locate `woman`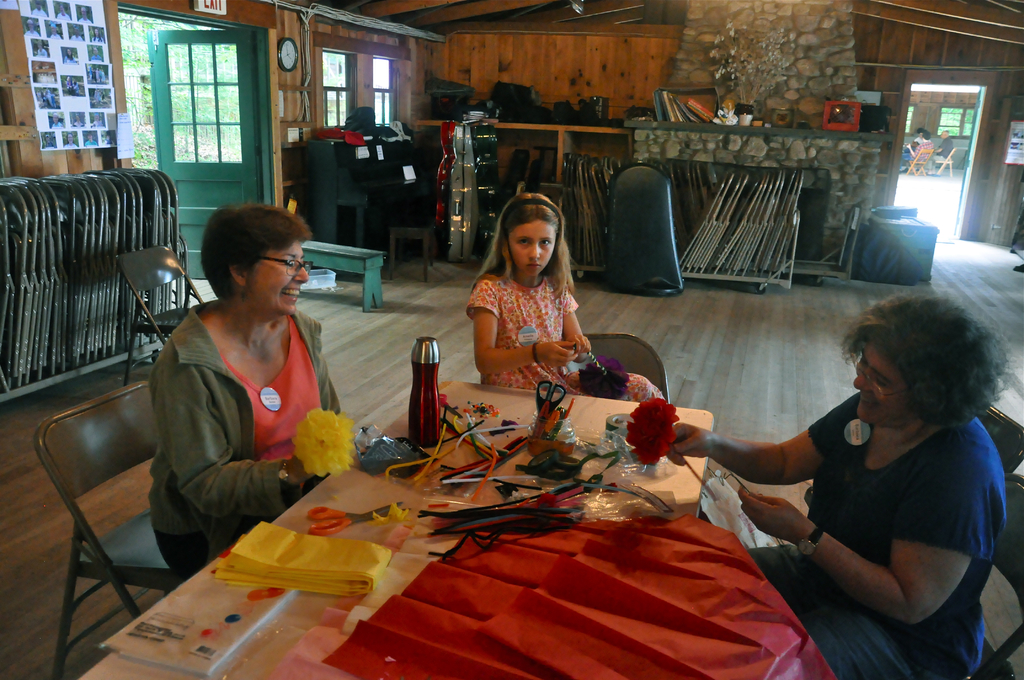
[147,199,356,585]
